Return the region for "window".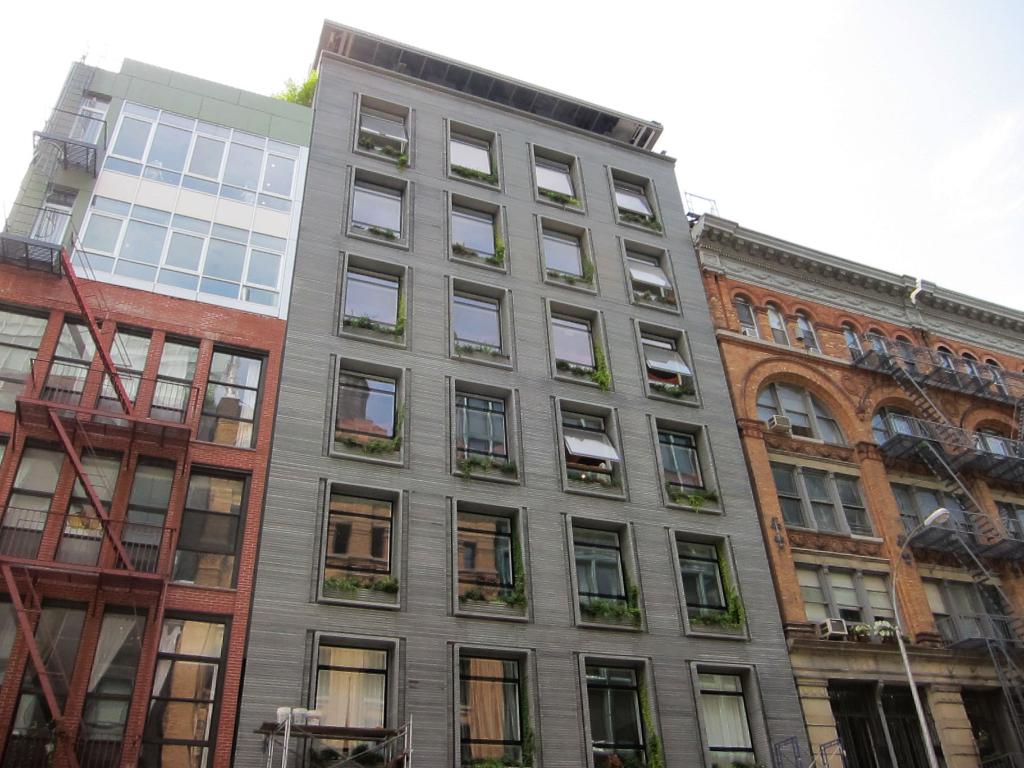
bbox=[696, 668, 753, 767].
